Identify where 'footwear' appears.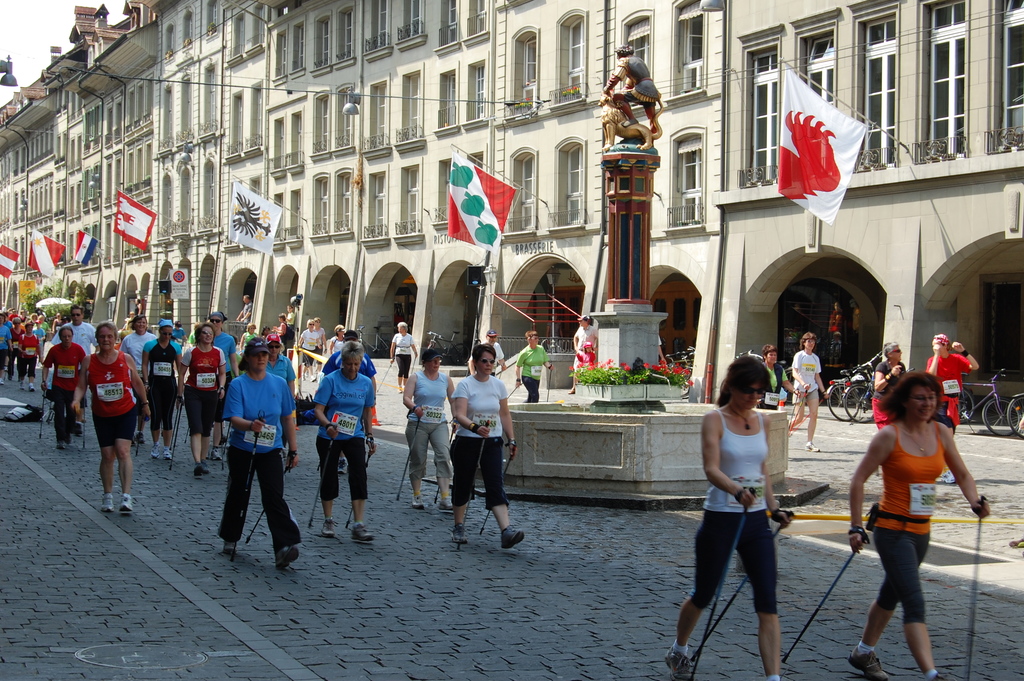
Appears at x1=160, y1=445, x2=173, y2=461.
